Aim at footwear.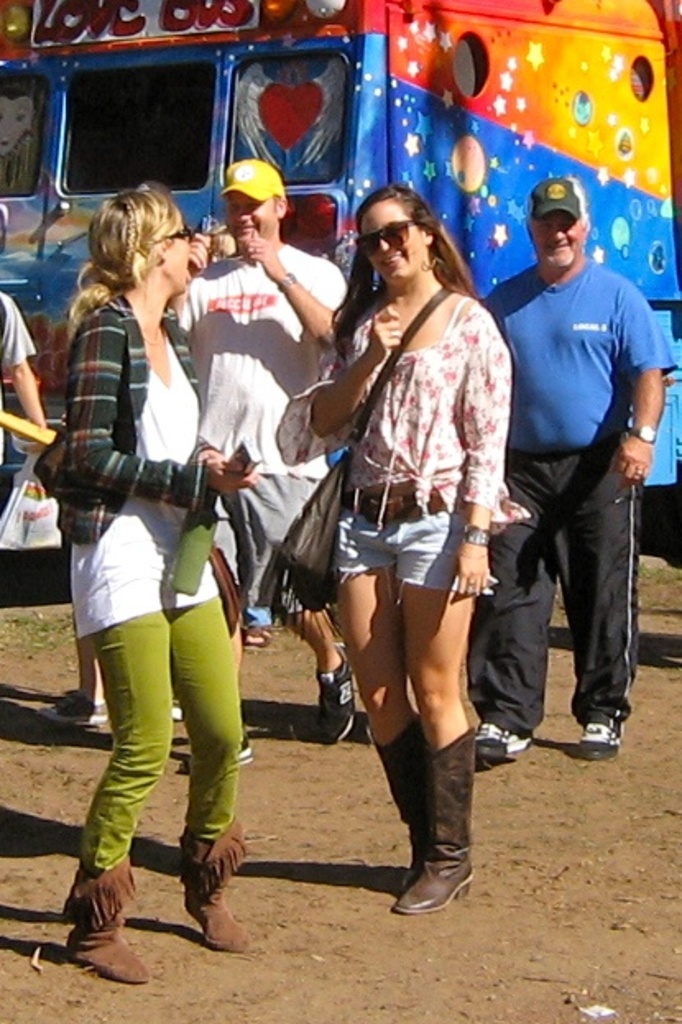
Aimed at l=316, t=644, r=353, b=751.
